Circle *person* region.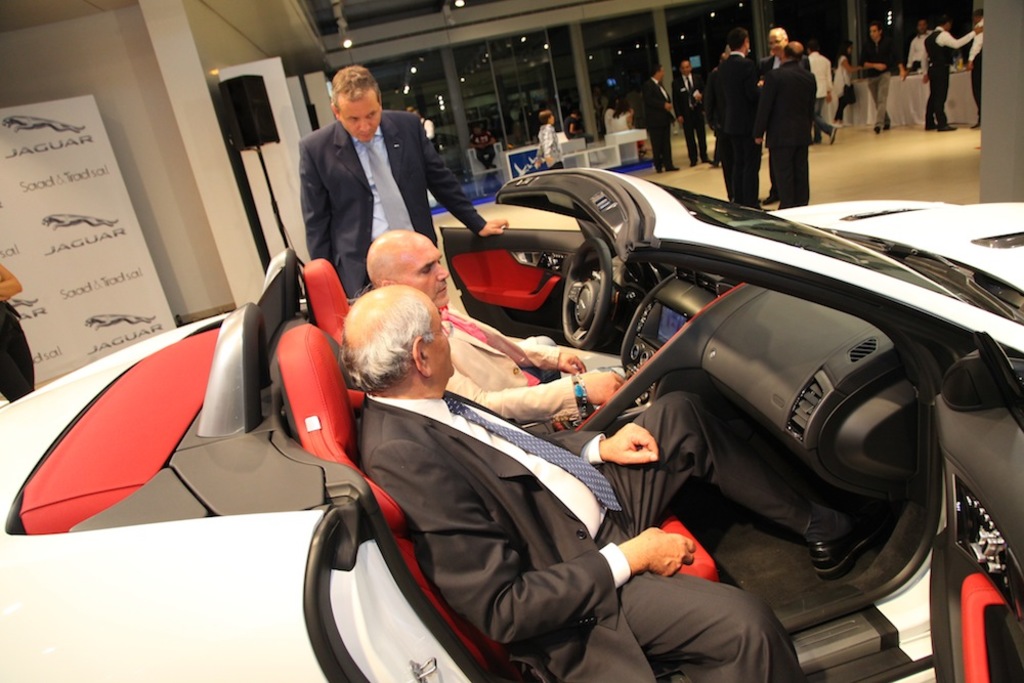
Region: [349,287,904,682].
